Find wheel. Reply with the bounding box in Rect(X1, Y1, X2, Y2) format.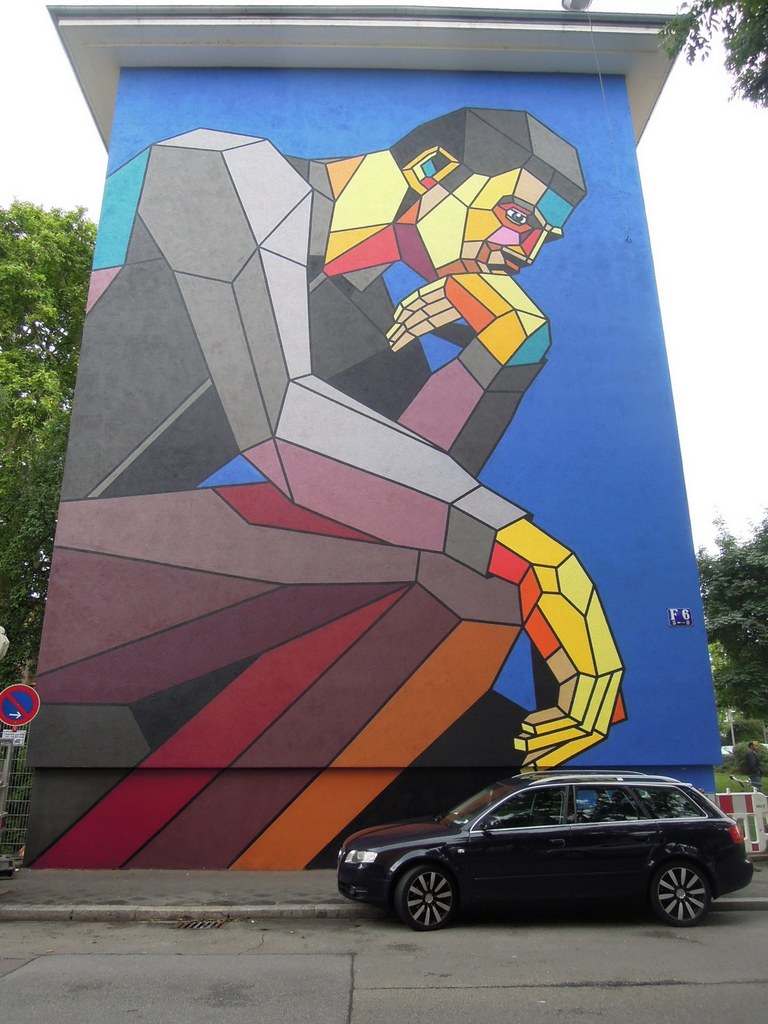
Rect(646, 853, 712, 933).
